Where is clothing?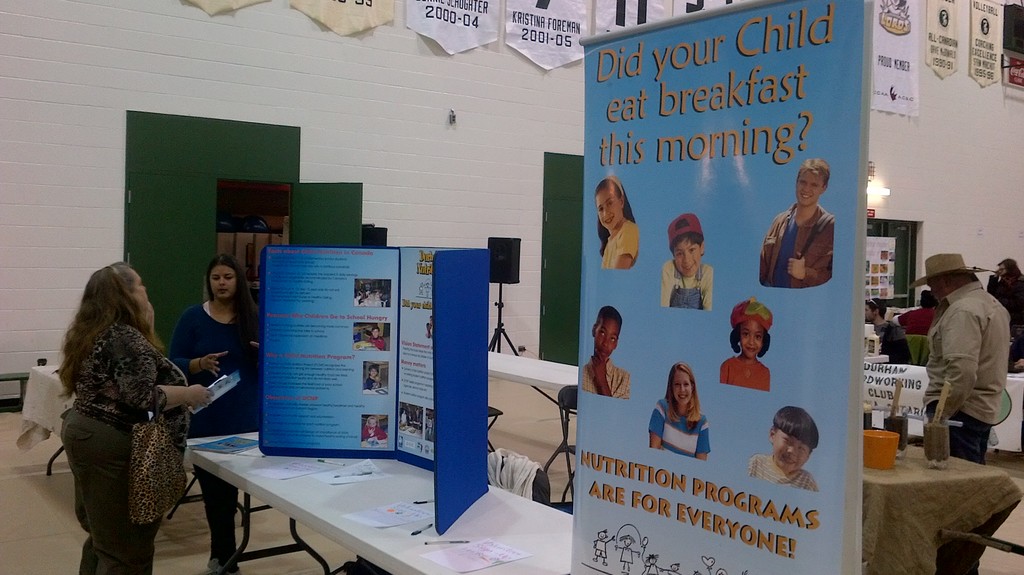
(left=364, top=421, right=390, bottom=439).
